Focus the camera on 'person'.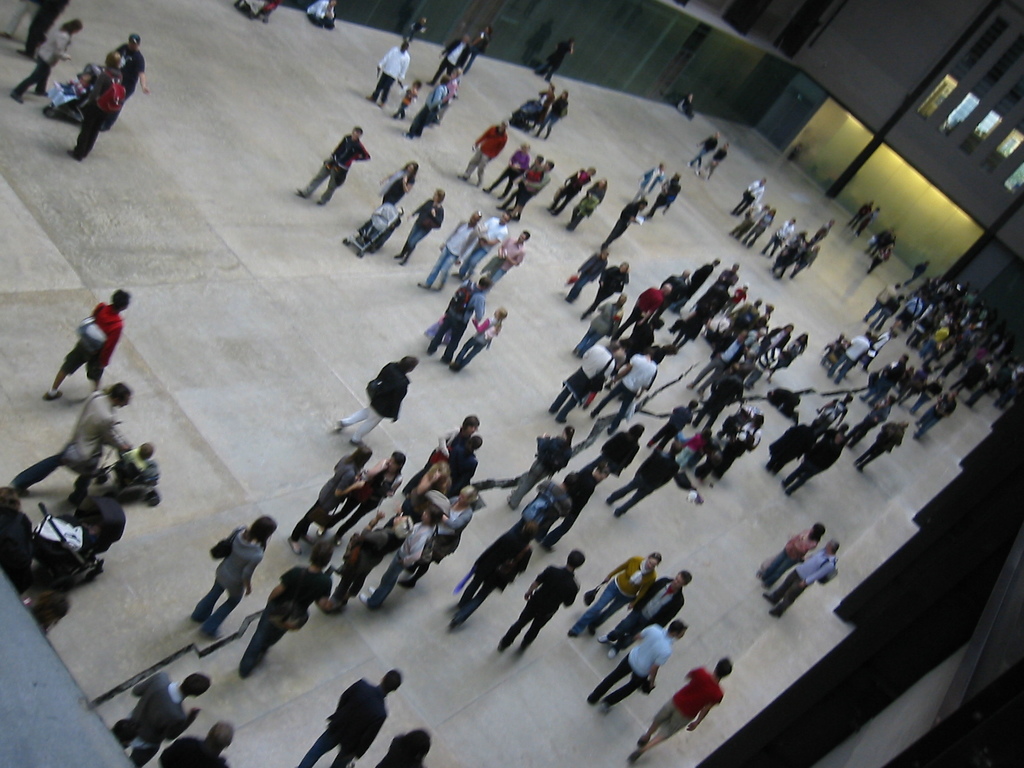
Focus region: [561,176,608,237].
